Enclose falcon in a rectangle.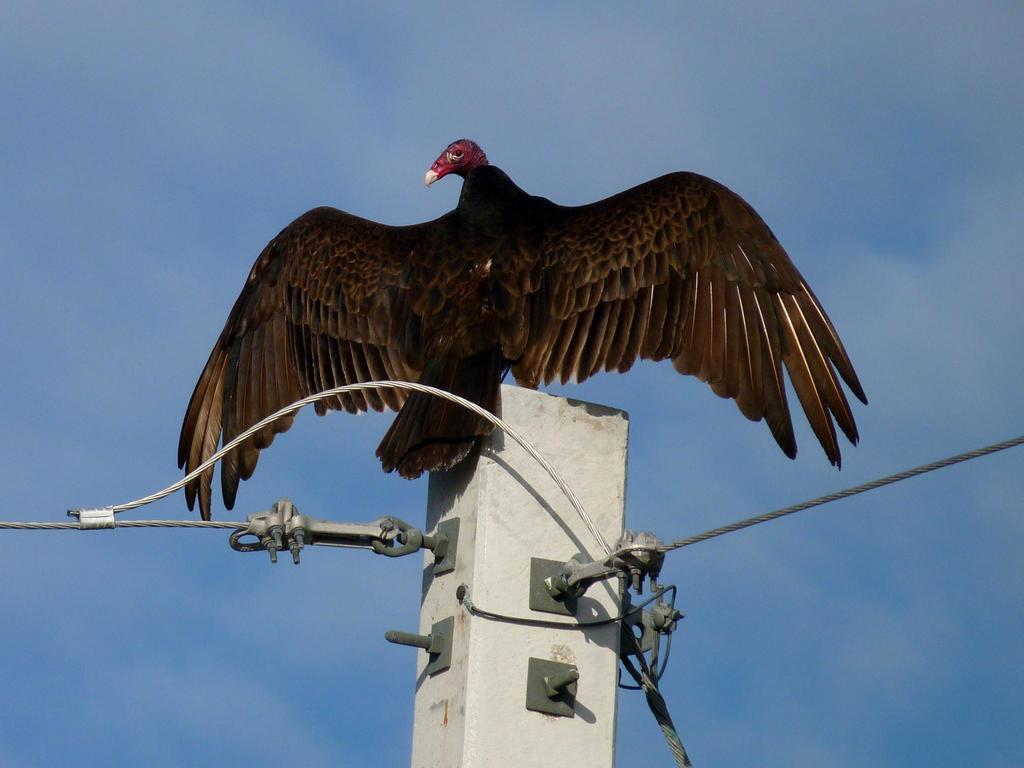
177, 140, 870, 522.
